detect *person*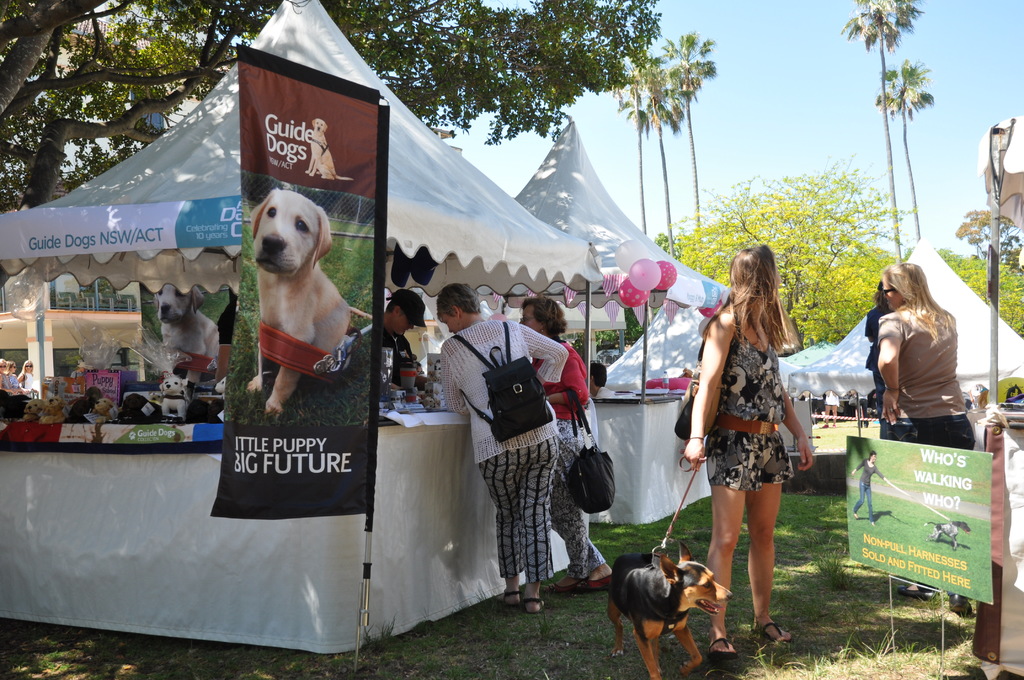
865 285 895 441
